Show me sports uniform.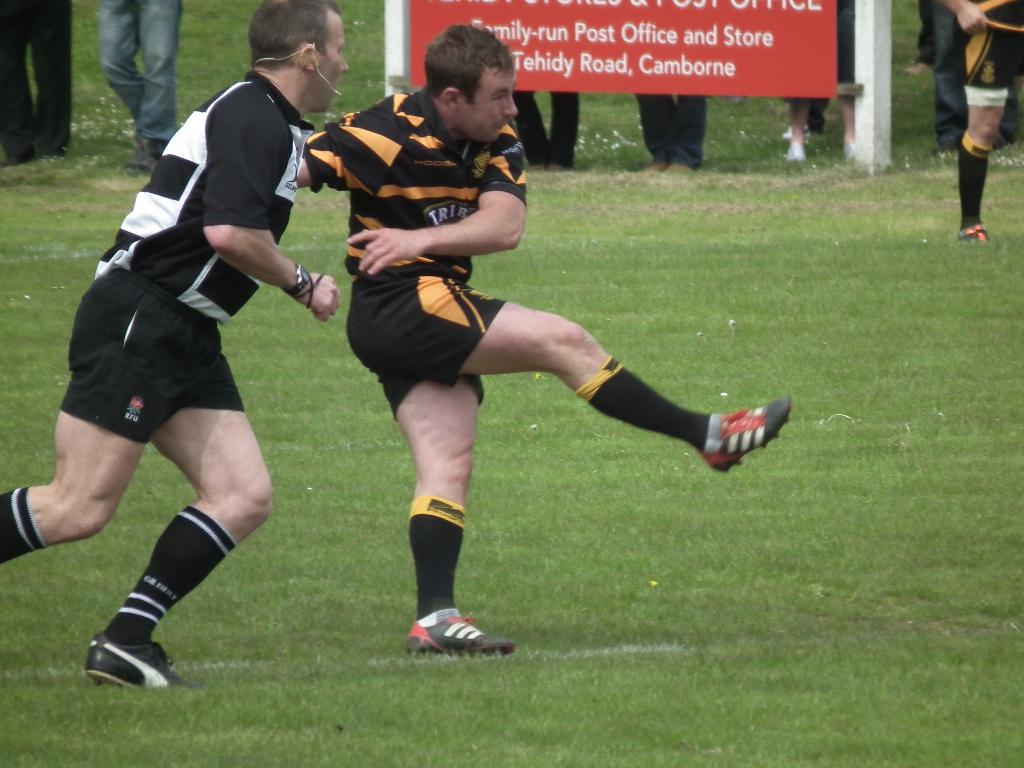
sports uniform is here: 959, 0, 1023, 239.
